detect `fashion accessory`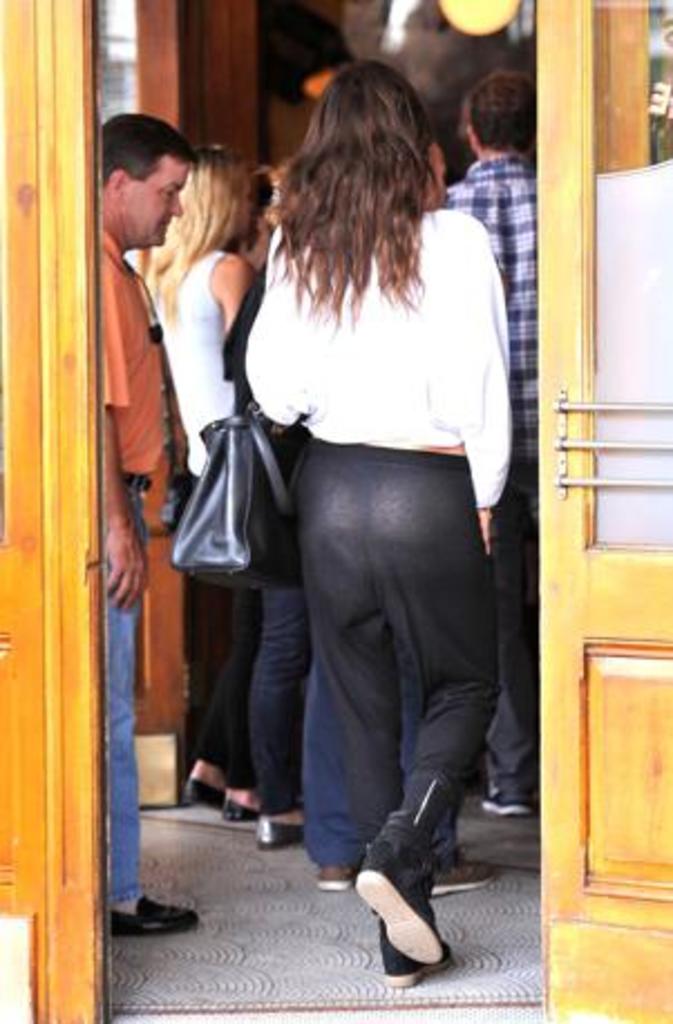
[left=165, top=396, right=315, bottom=599]
